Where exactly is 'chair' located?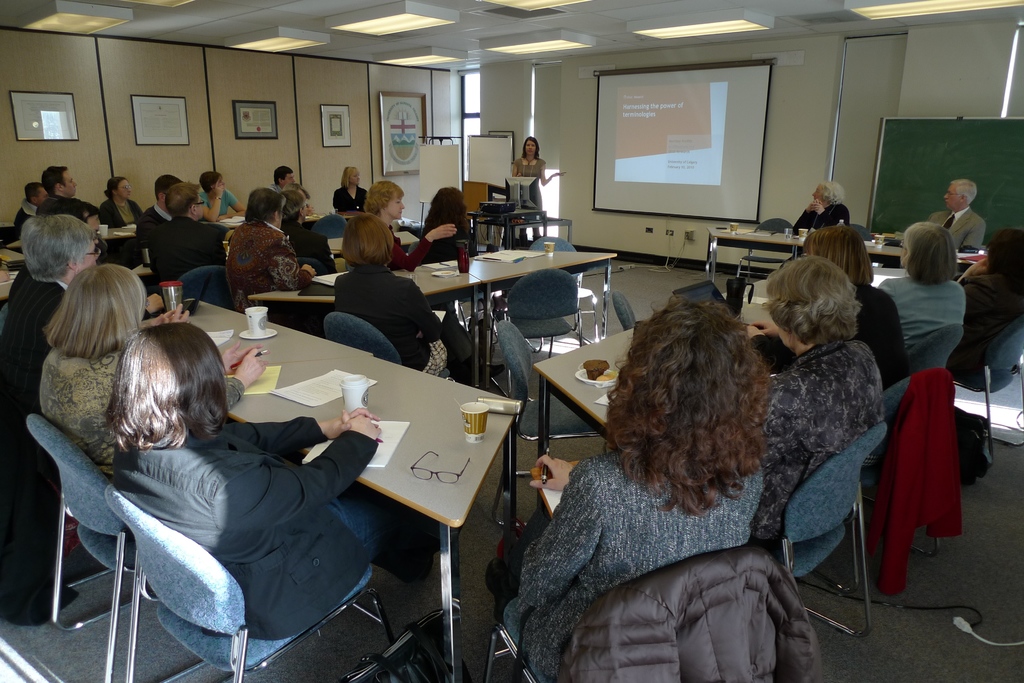
Its bounding box is l=299, t=260, r=325, b=277.
